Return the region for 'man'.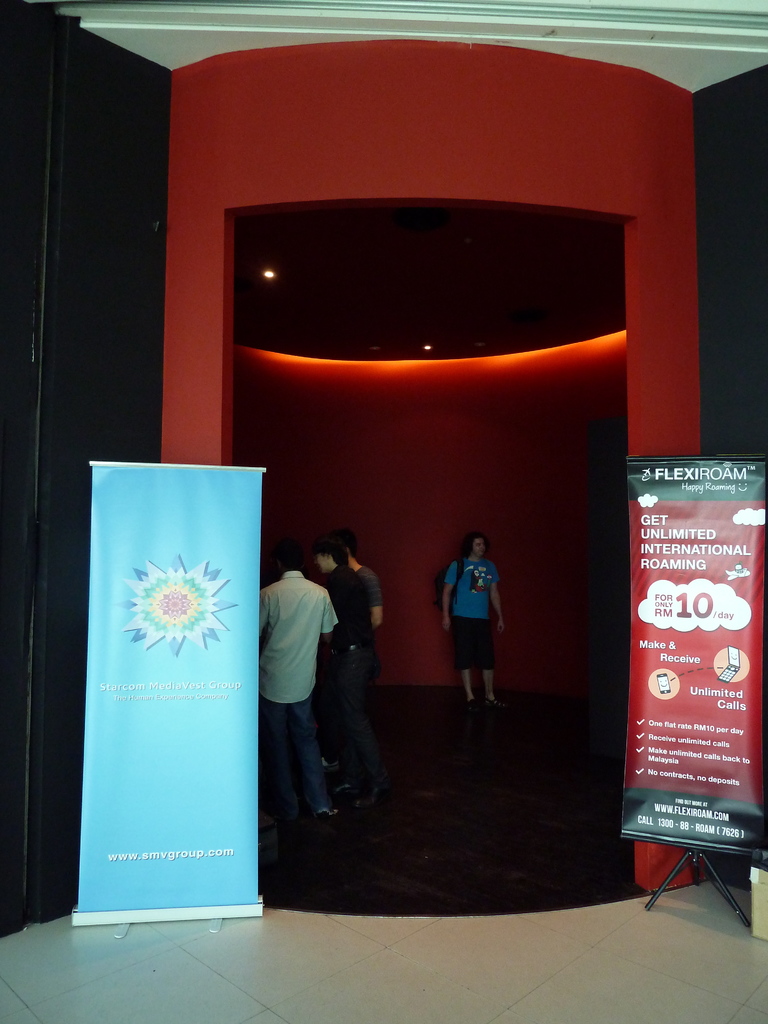
rect(260, 557, 357, 813).
